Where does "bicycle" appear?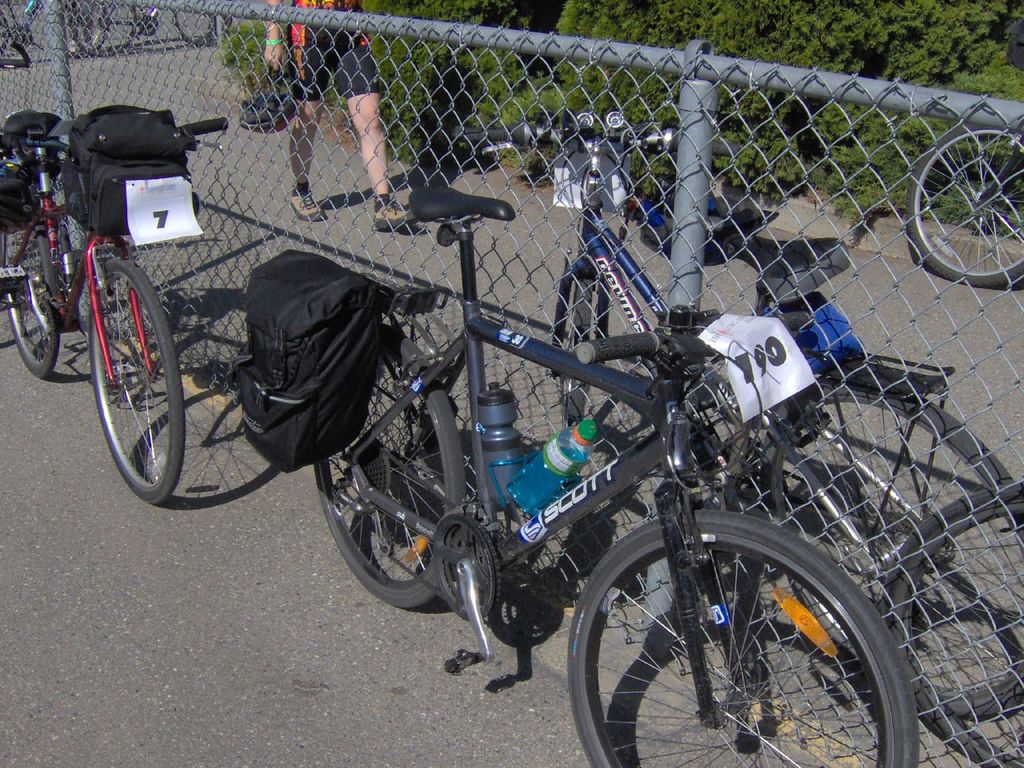
Appears at [306,178,920,767].
